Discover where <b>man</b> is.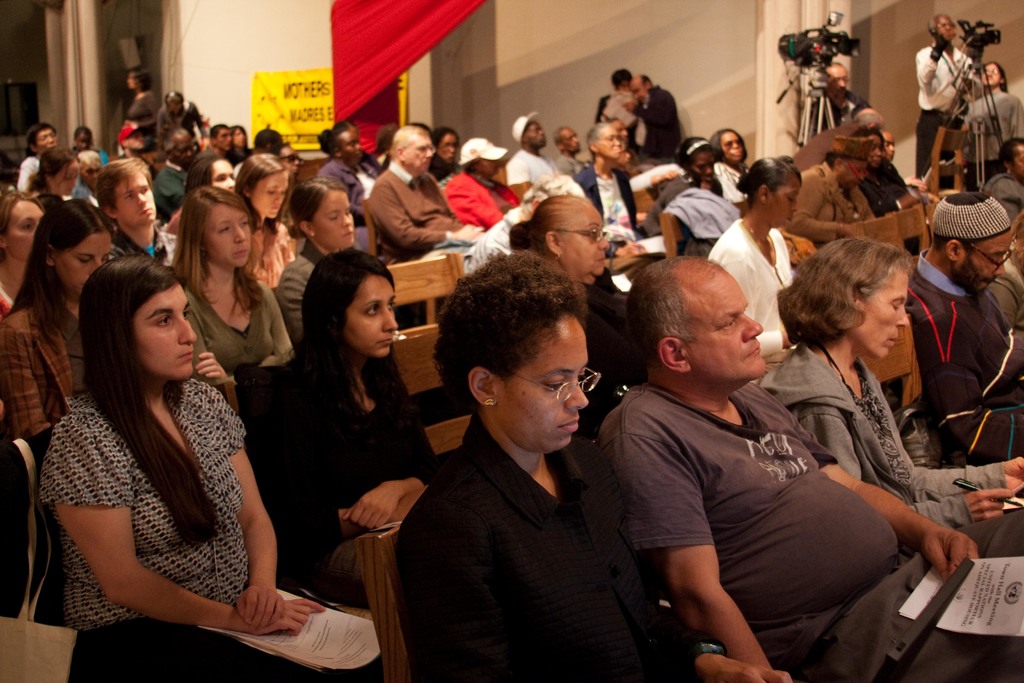
Discovered at x1=506, y1=111, x2=561, y2=201.
